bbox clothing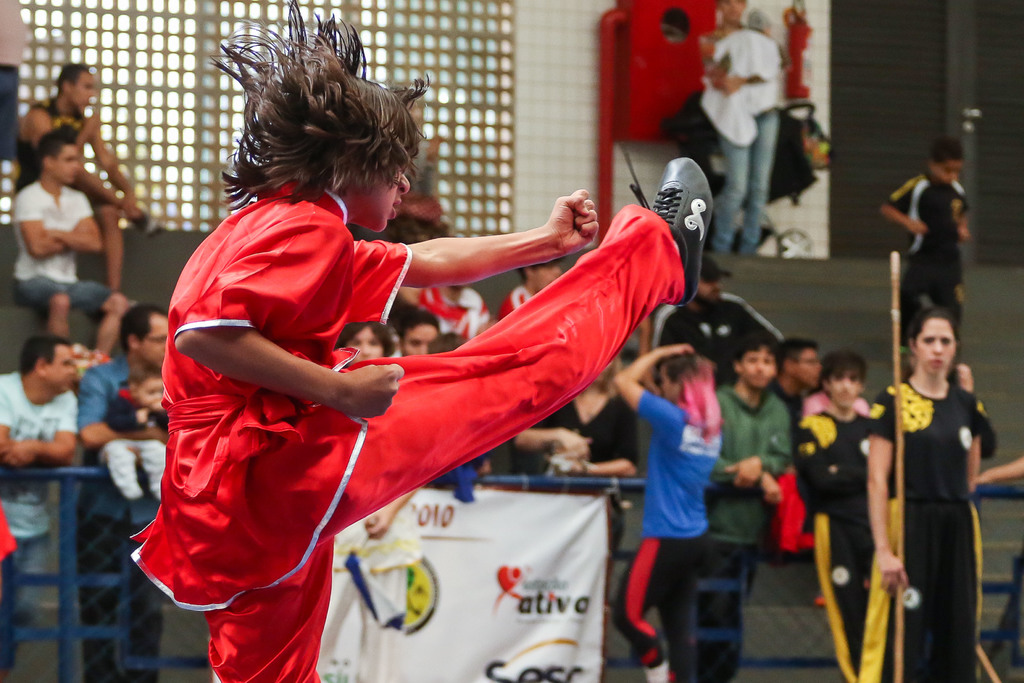
(left=419, top=283, right=497, bottom=340)
